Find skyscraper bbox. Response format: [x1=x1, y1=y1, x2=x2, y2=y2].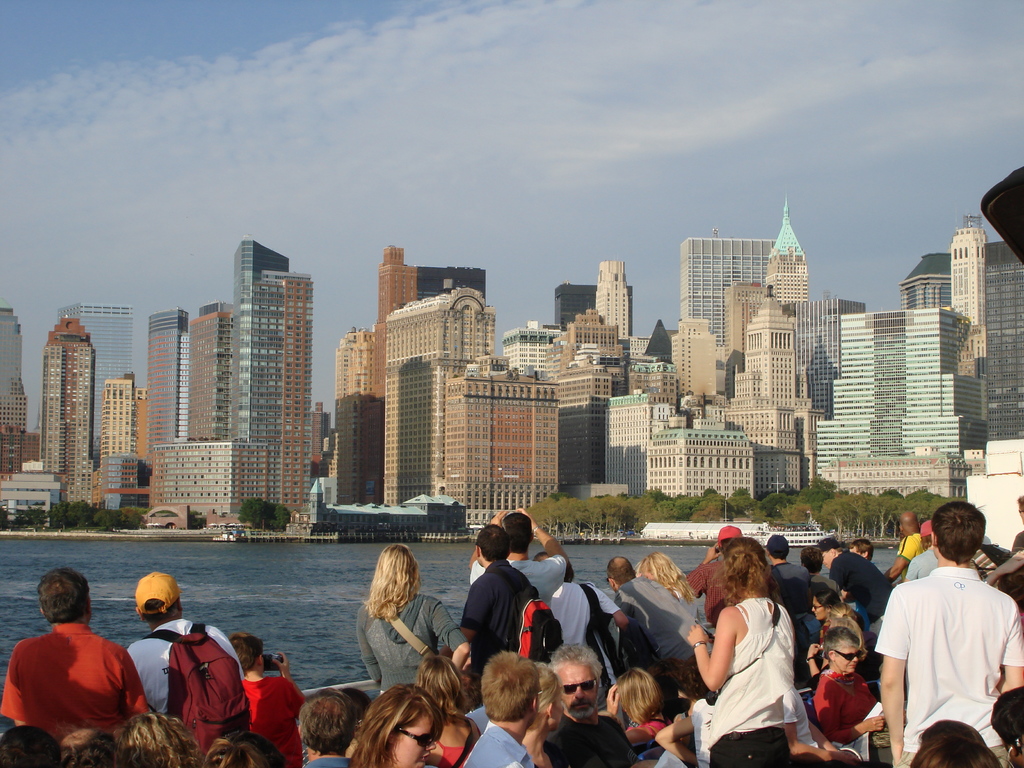
[x1=0, y1=306, x2=26, y2=436].
